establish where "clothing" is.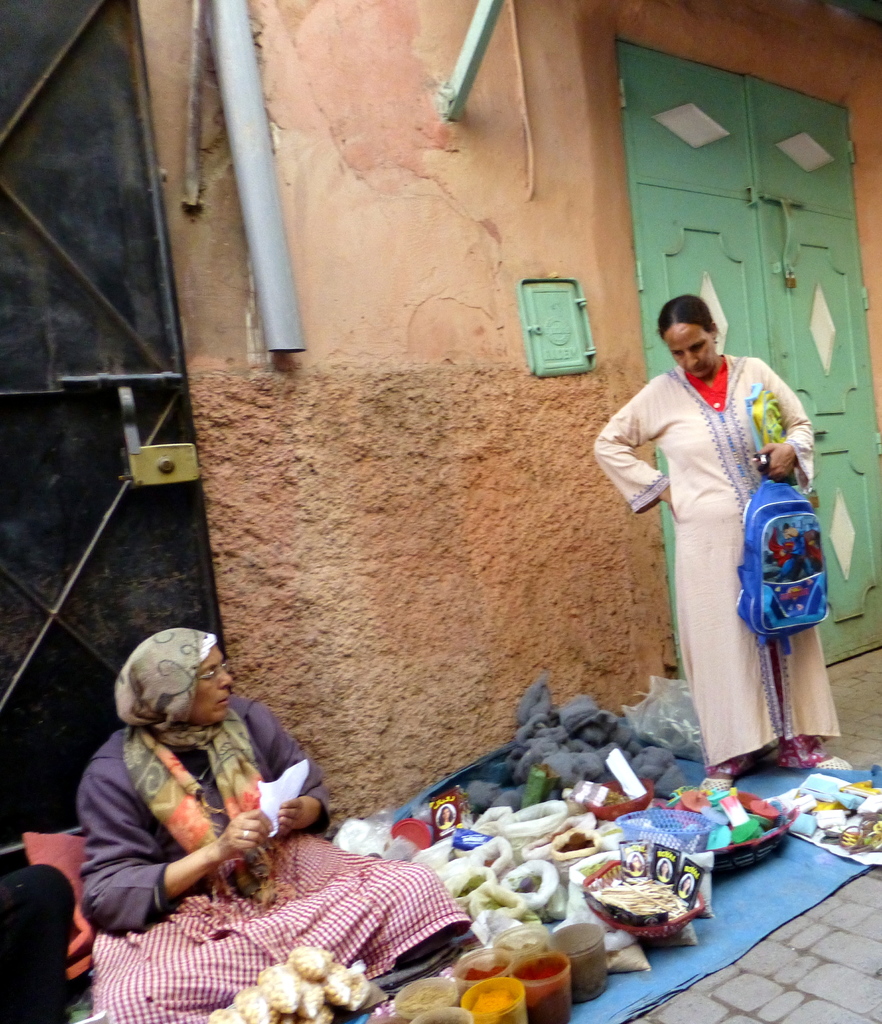
Established at left=589, top=342, right=845, bottom=765.
